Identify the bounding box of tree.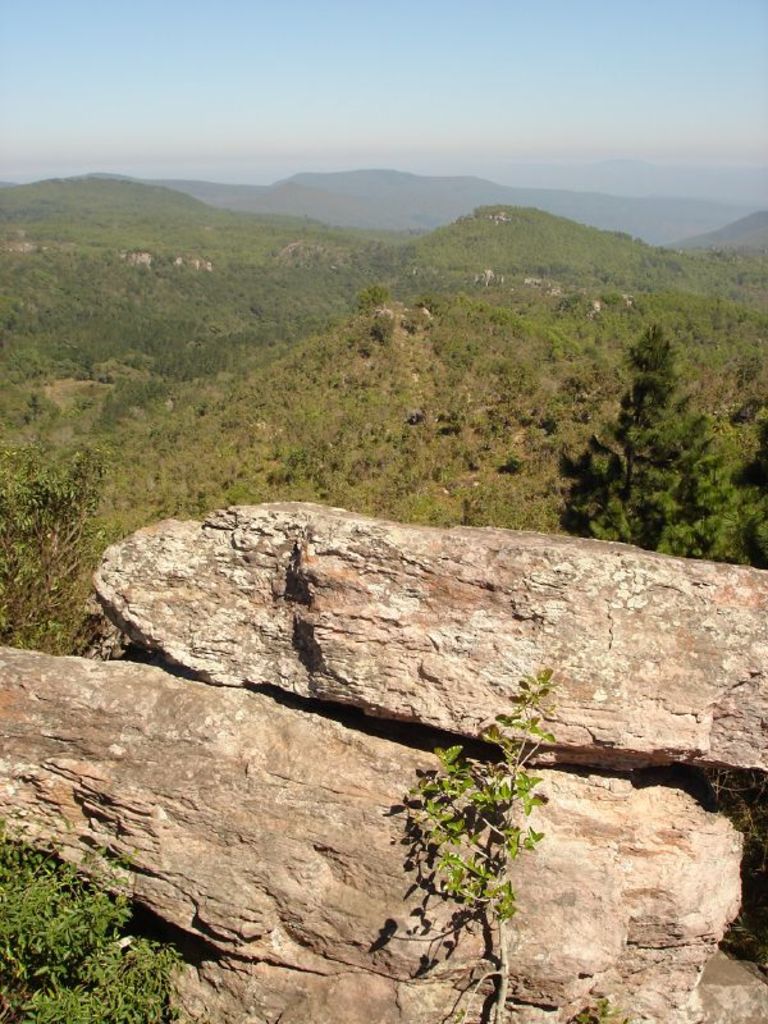
<box>0,156,767,529</box>.
